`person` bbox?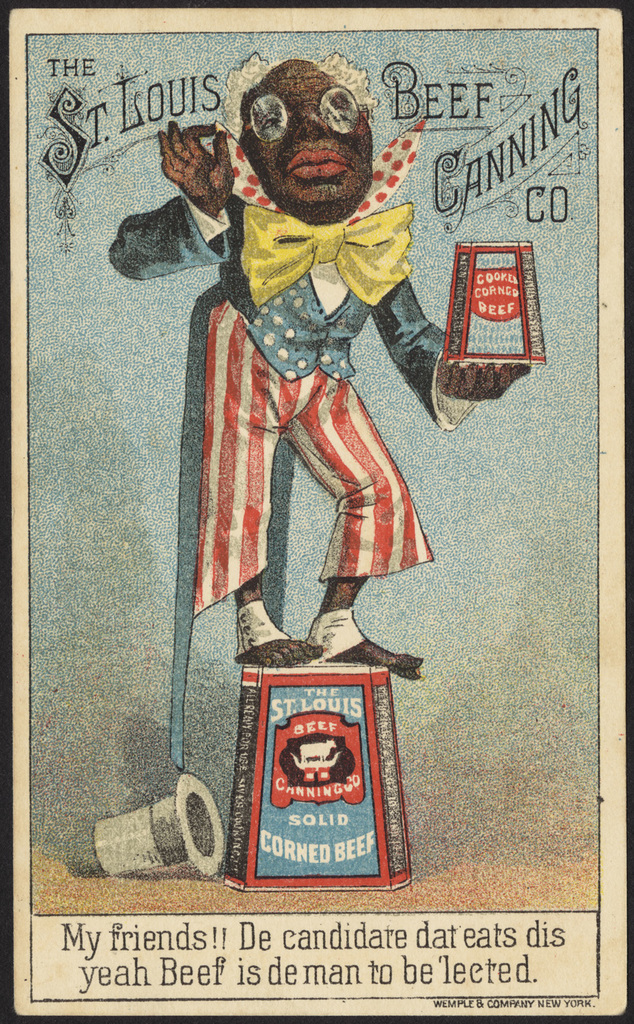
111/53/531/680
